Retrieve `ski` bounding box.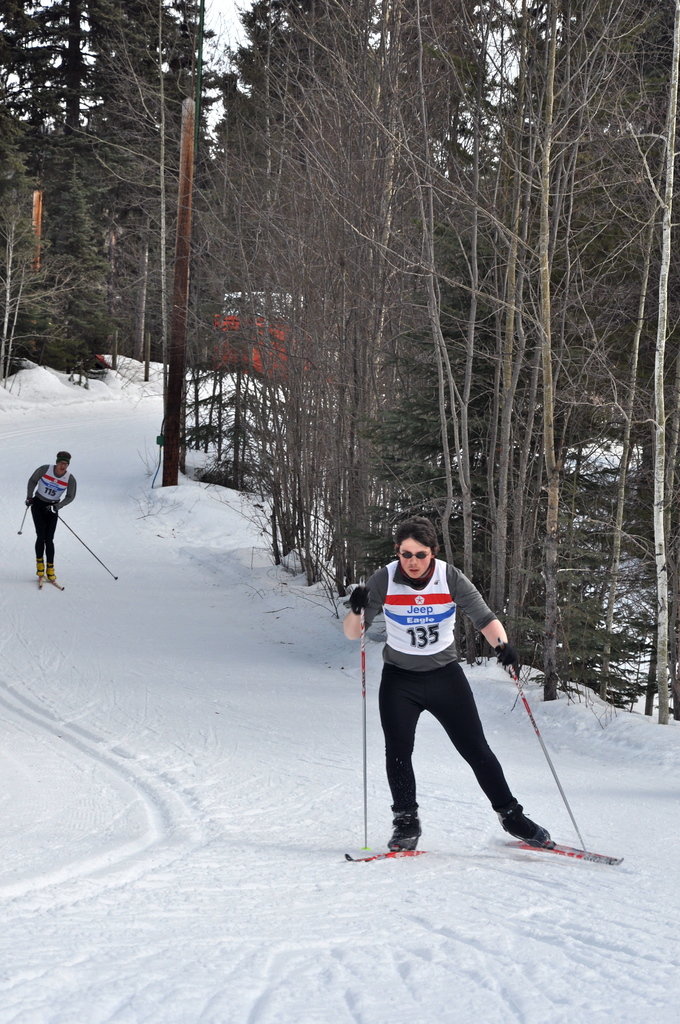
Bounding box: [29,567,42,595].
